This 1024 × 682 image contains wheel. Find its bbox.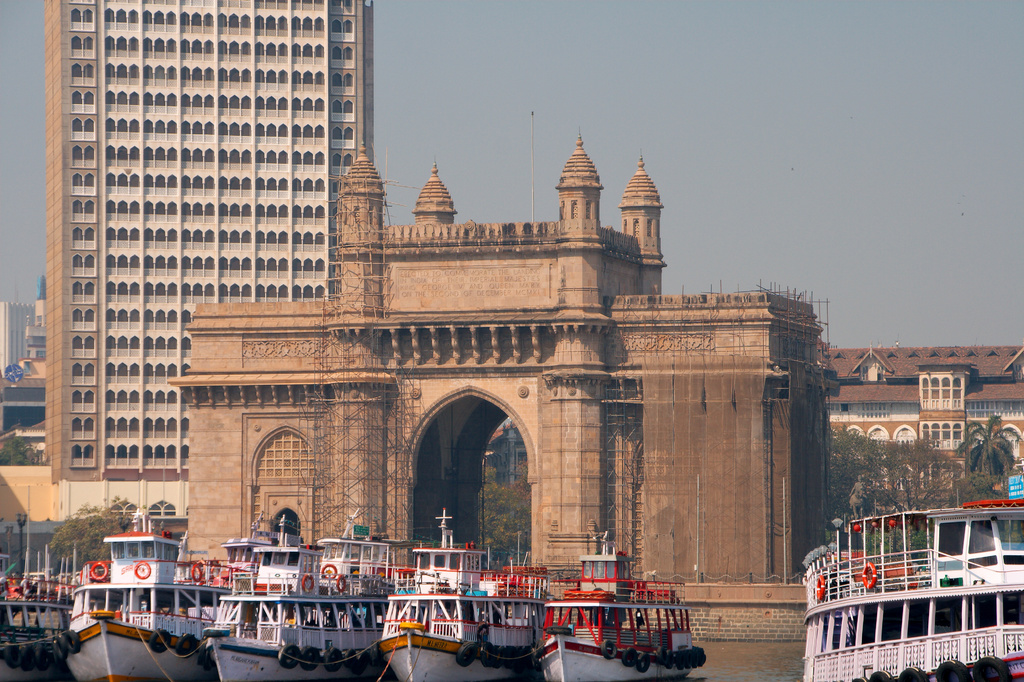
pyautogui.locateOnScreen(136, 564, 153, 583).
